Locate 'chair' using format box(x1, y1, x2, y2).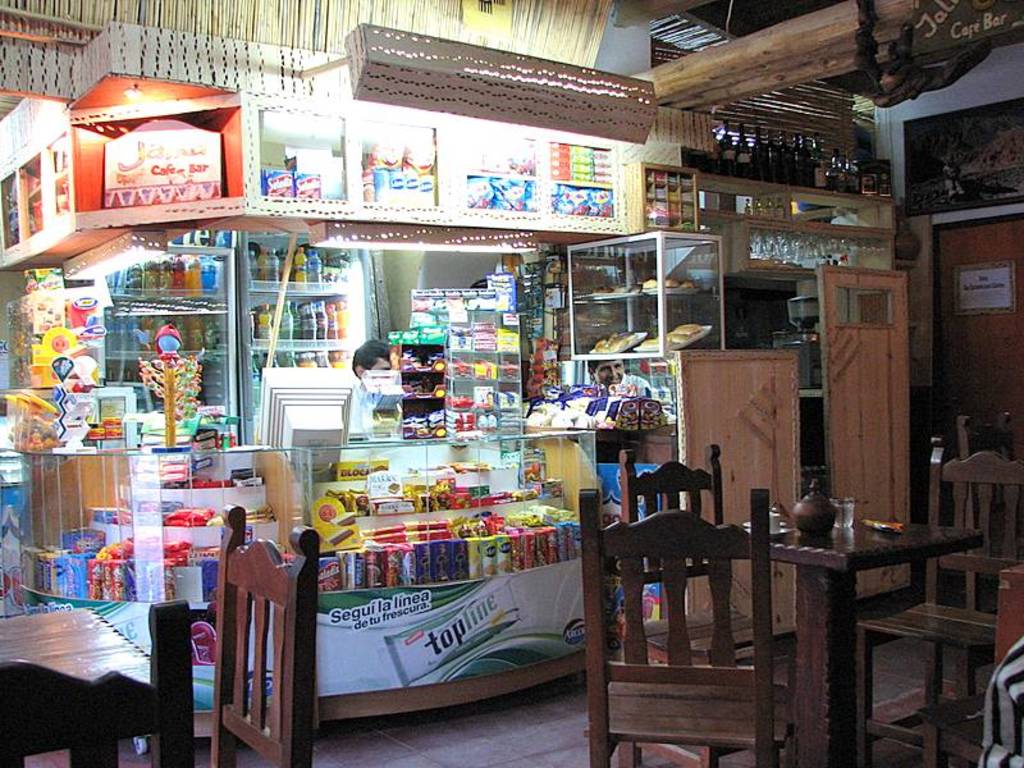
box(854, 429, 1023, 767).
